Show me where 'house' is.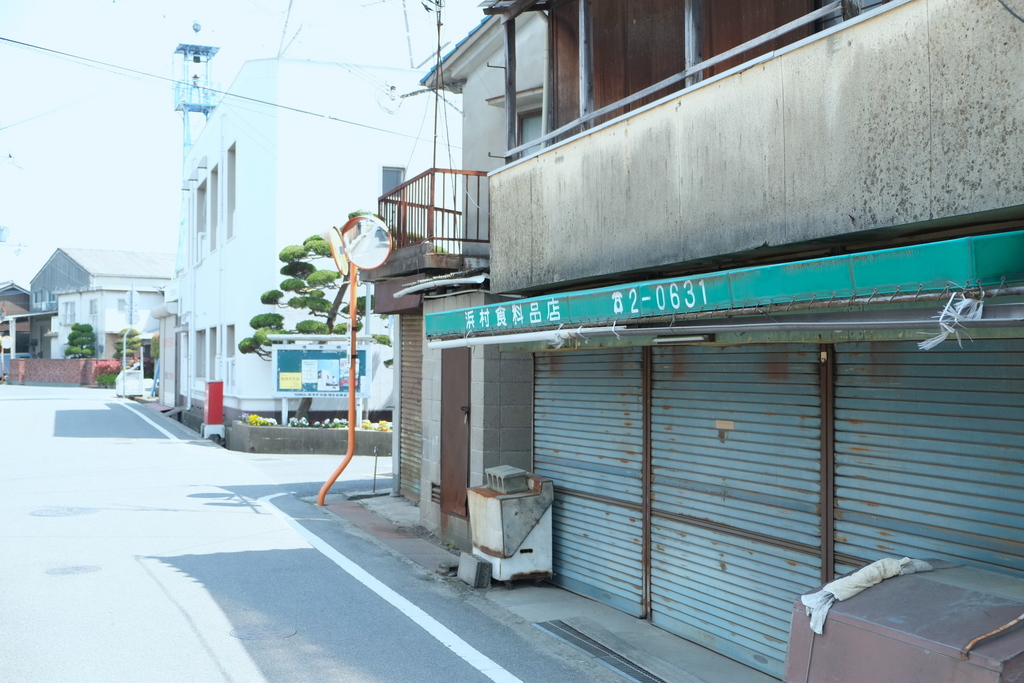
'house' is at {"x1": 1, "y1": 263, "x2": 35, "y2": 374}.
